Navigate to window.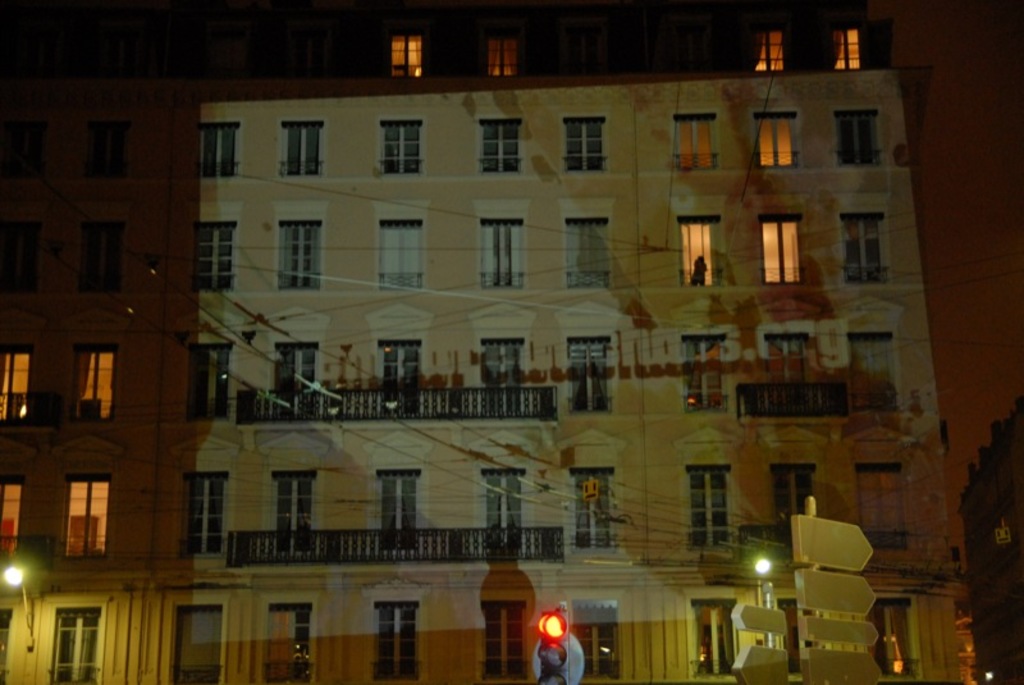
Navigation target: (767, 334, 822, 403).
